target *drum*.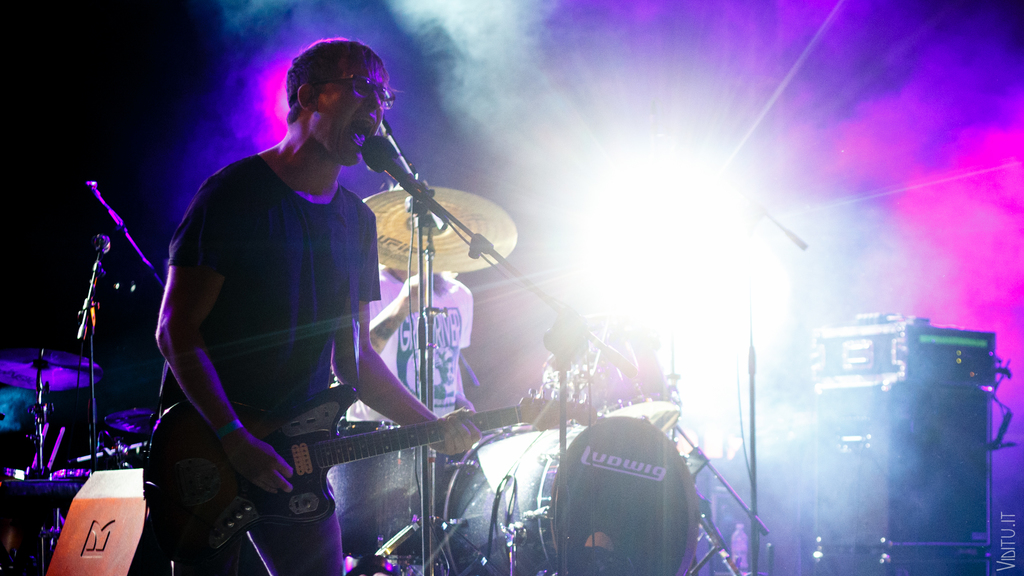
Target region: <region>539, 333, 680, 435</region>.
